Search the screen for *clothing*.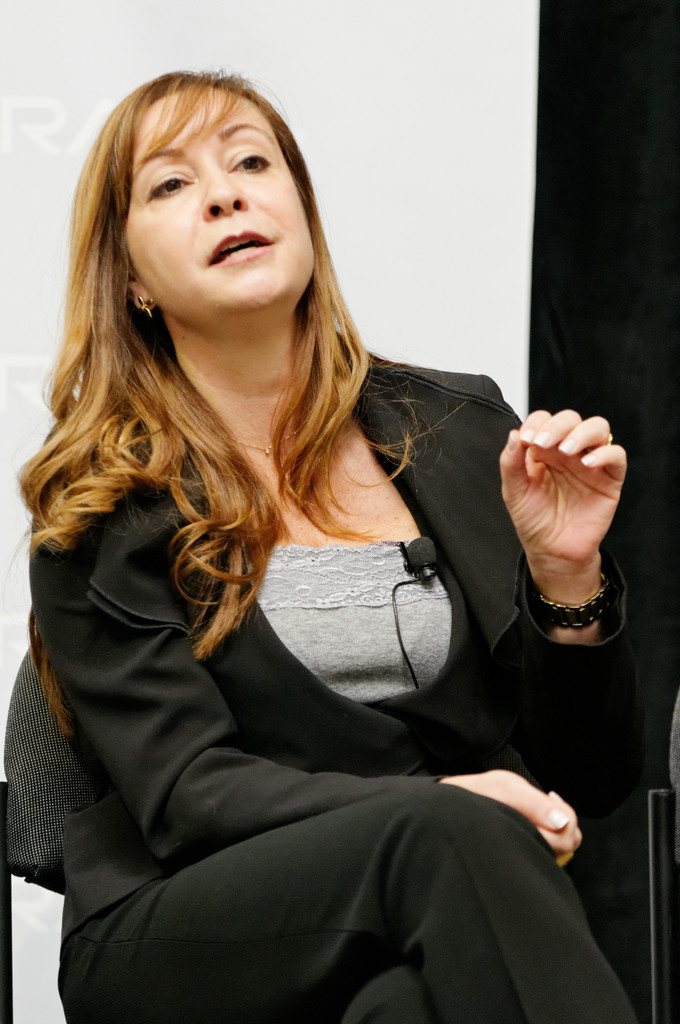
Found at <box>0,328,653,1023</box>.
